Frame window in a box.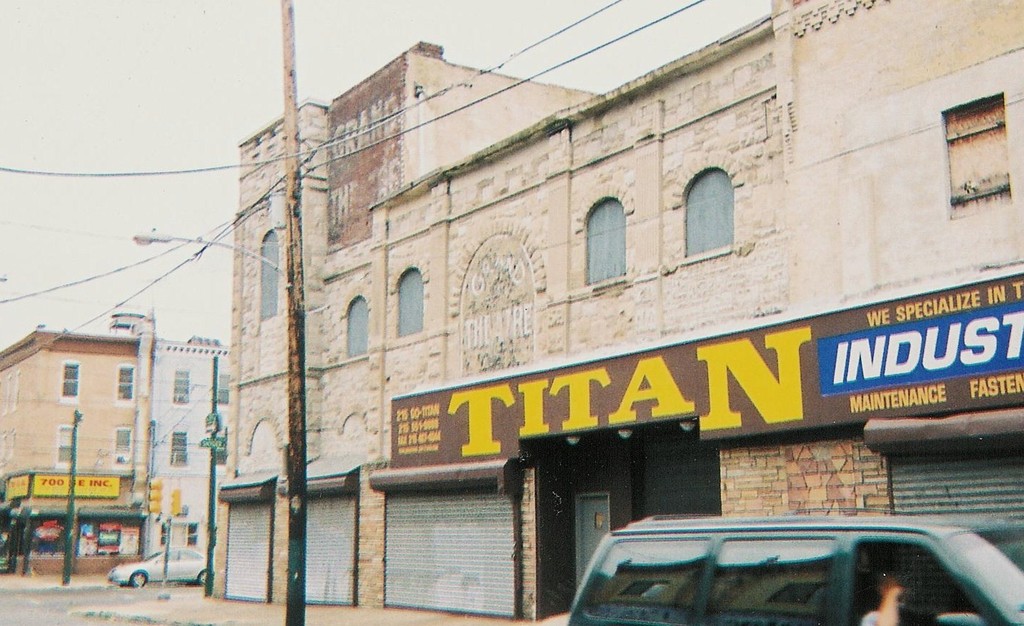
[left=577, top=190, right=633, bottom=286].
